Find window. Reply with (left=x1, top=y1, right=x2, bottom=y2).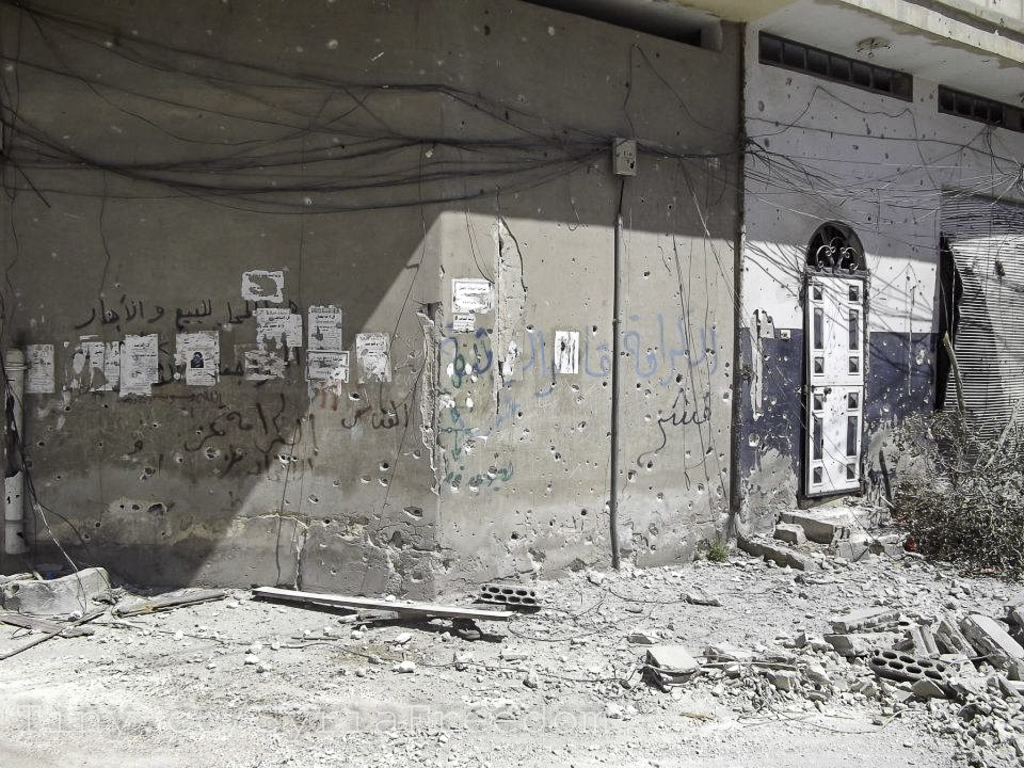
(left=752, top=30, right=909, bottom=103).
